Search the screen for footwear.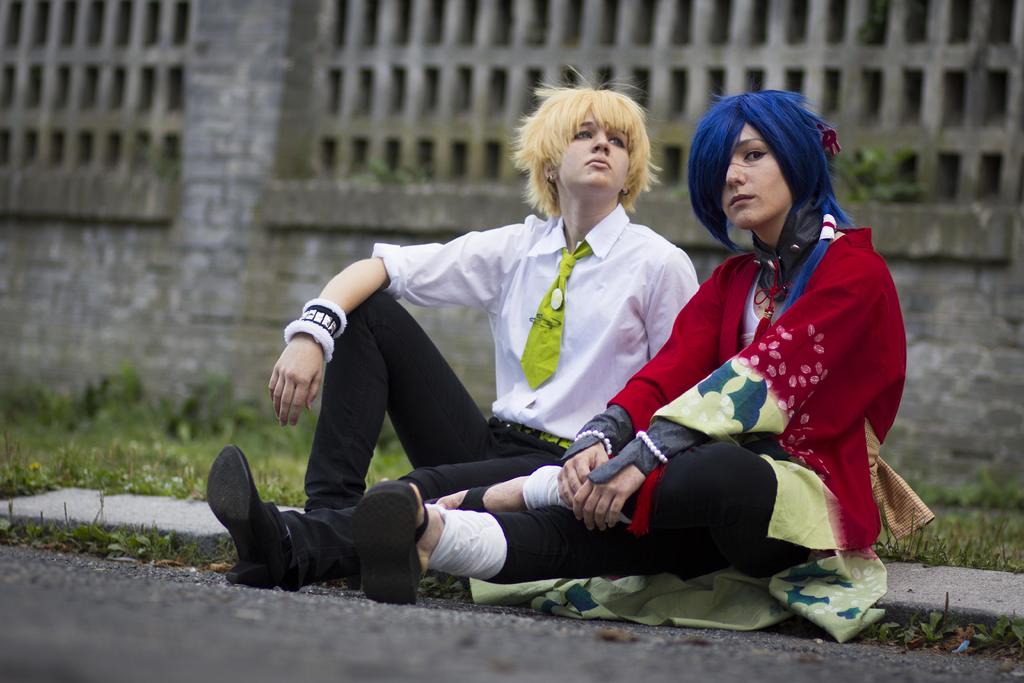
Found at 352 481 427 608.
